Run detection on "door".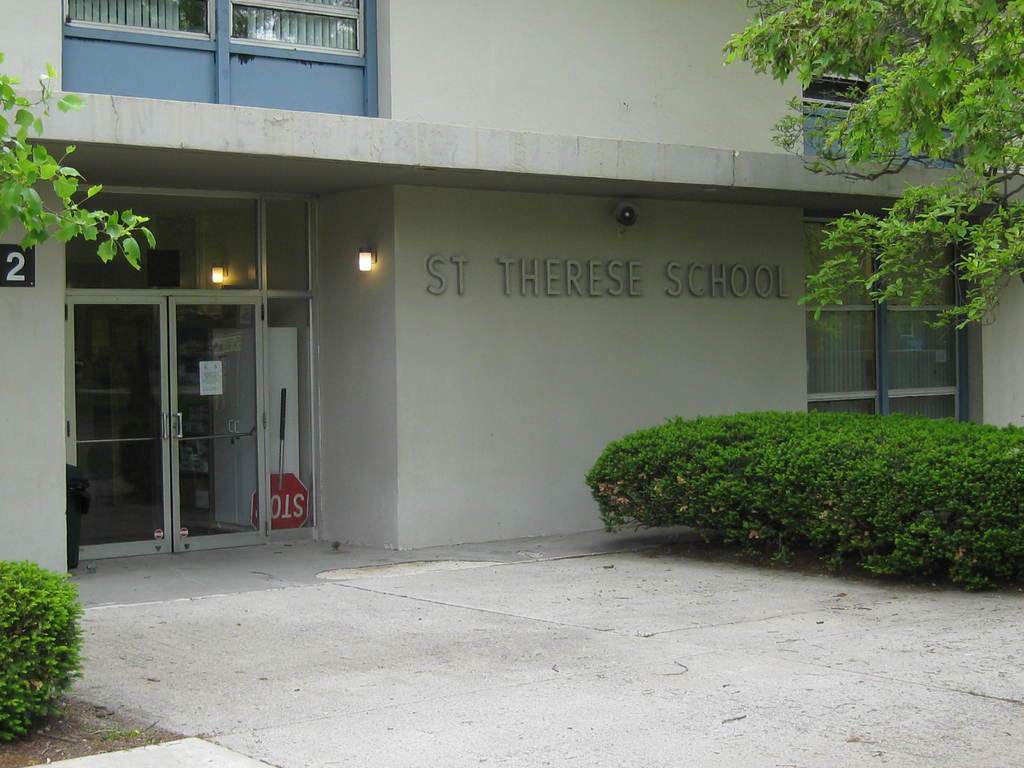
Result: <region>70, 188, 318, 569</region>.
